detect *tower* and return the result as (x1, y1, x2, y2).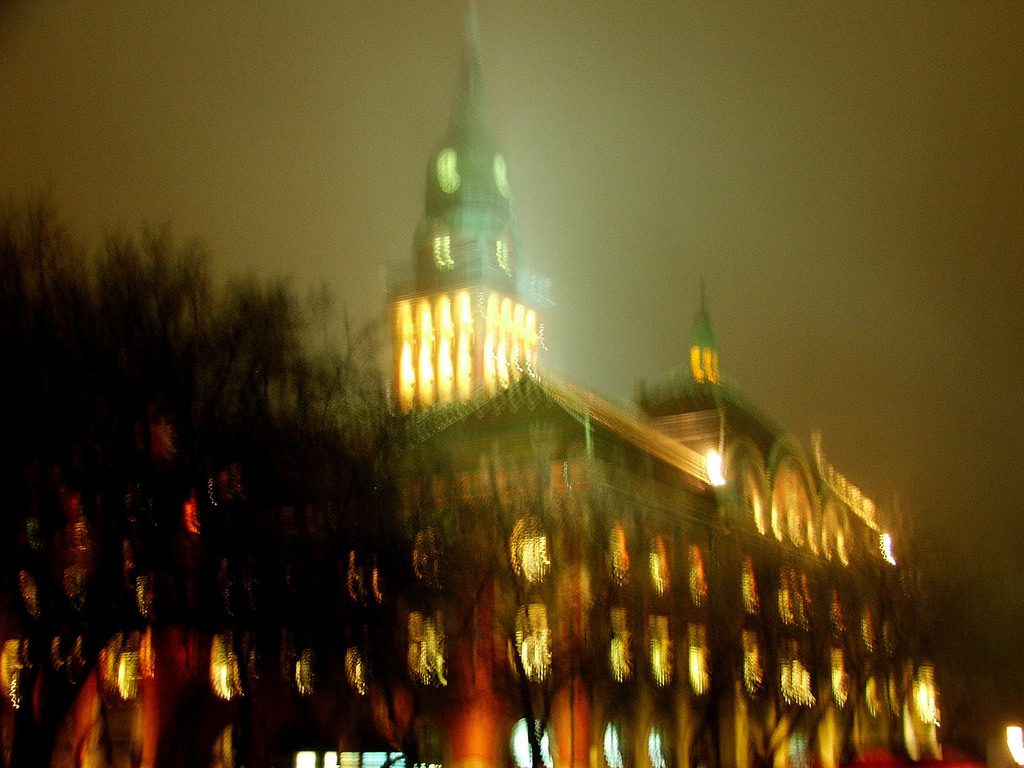
(388, 1, 540, 421).
